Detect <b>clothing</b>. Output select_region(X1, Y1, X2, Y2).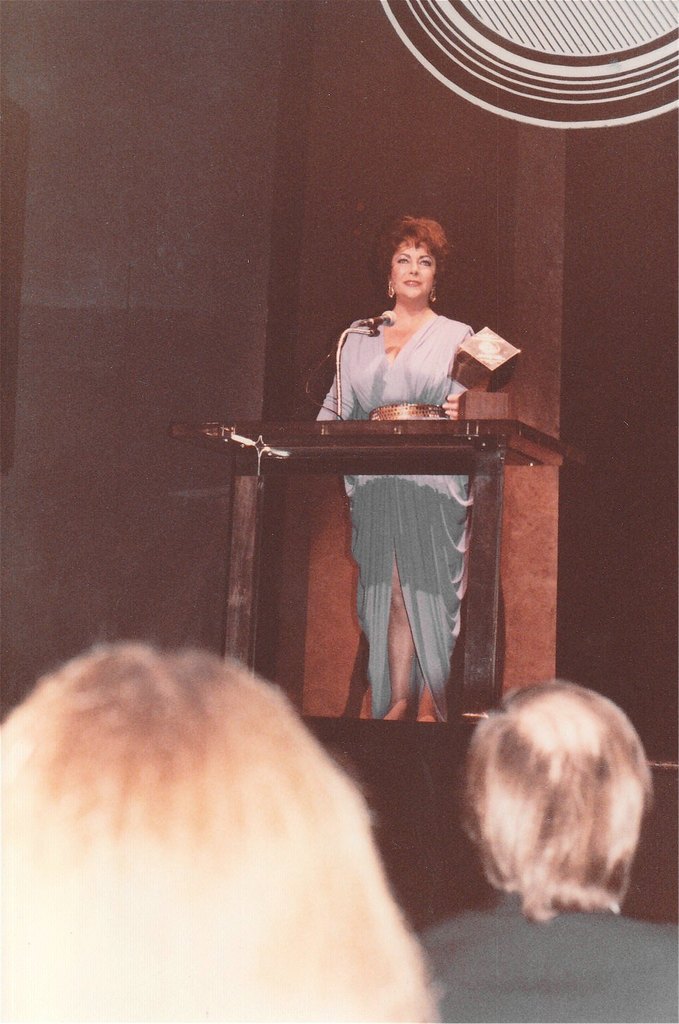
select_region(416, 890, 678, 1023).
